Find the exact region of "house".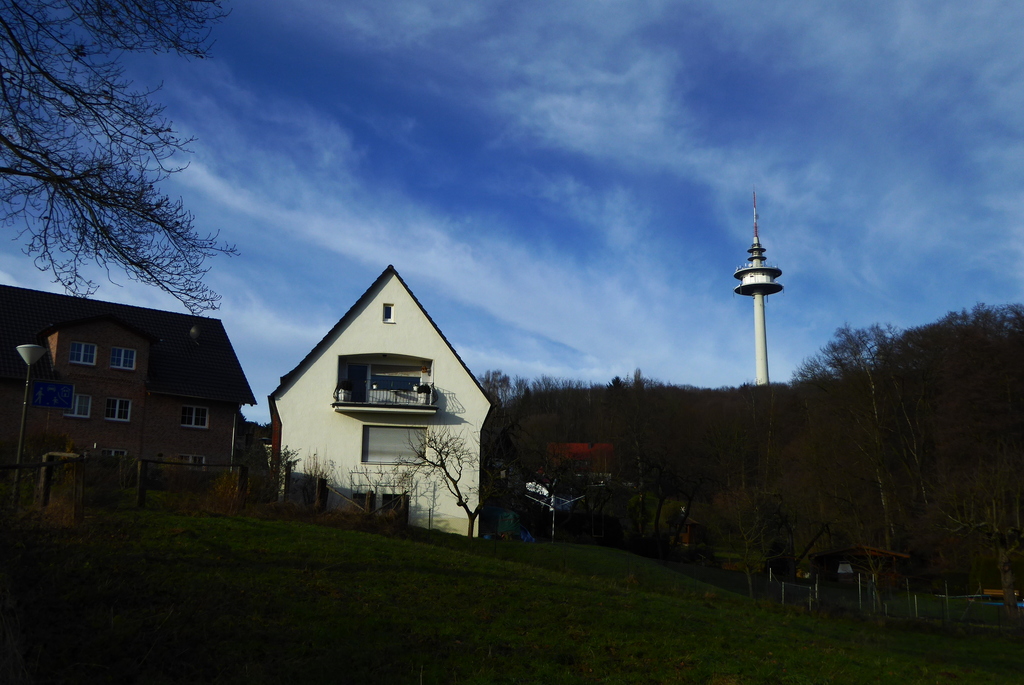
Exact region: [left=250, top=255, right=500, bottom=526].
